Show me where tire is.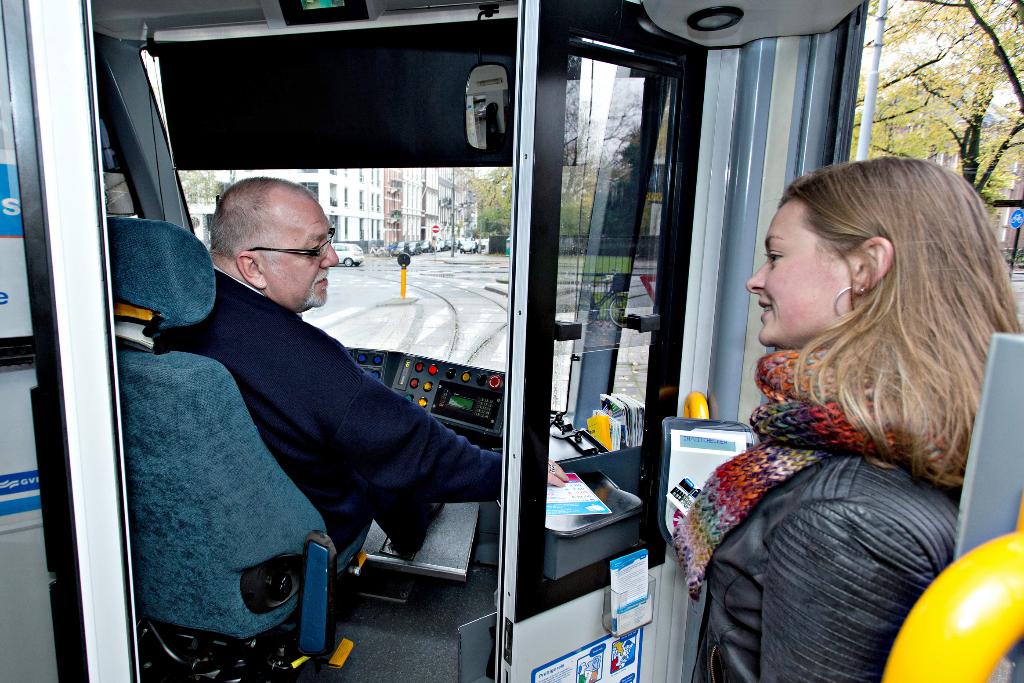
tire is at x1=375, y1=245, x2=385, y2=256.
